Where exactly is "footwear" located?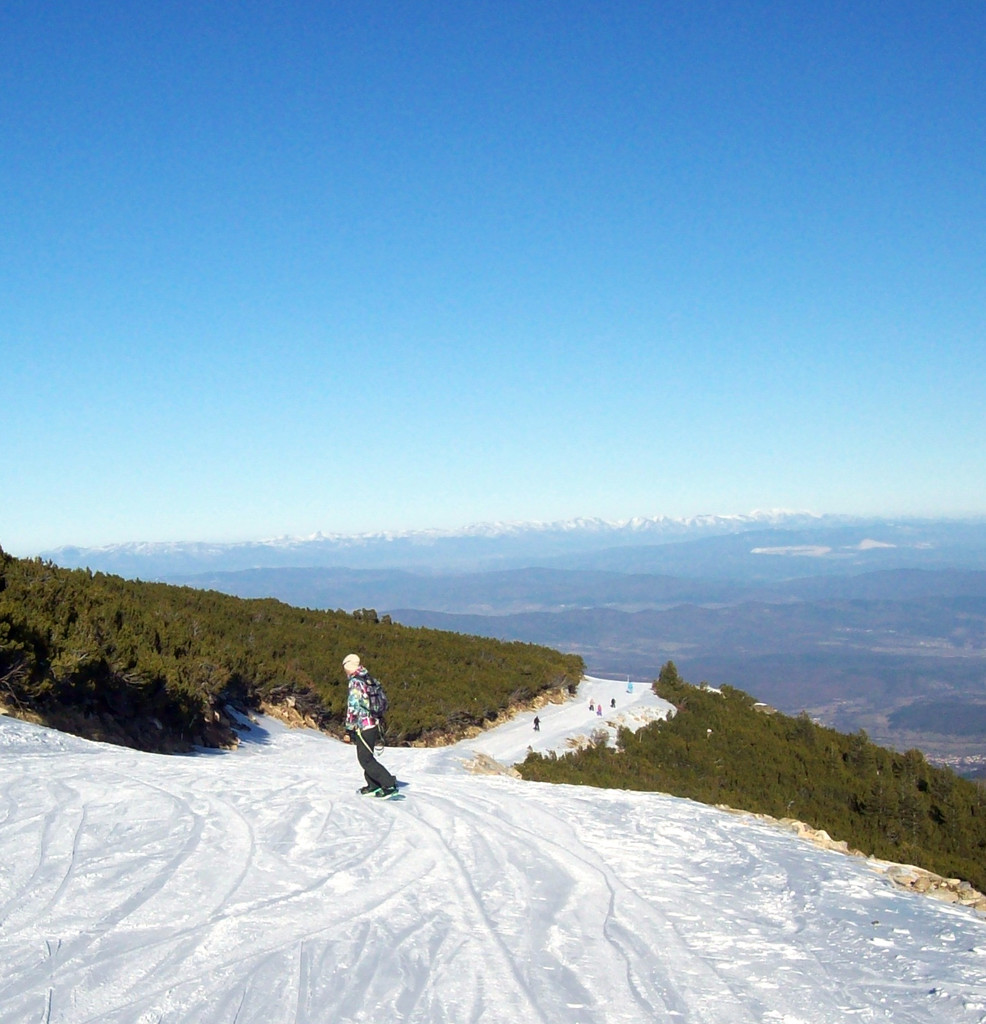
Its bounding box is {"x1": 374, "y1": 785, "x2": 403, "y2": 799}.
